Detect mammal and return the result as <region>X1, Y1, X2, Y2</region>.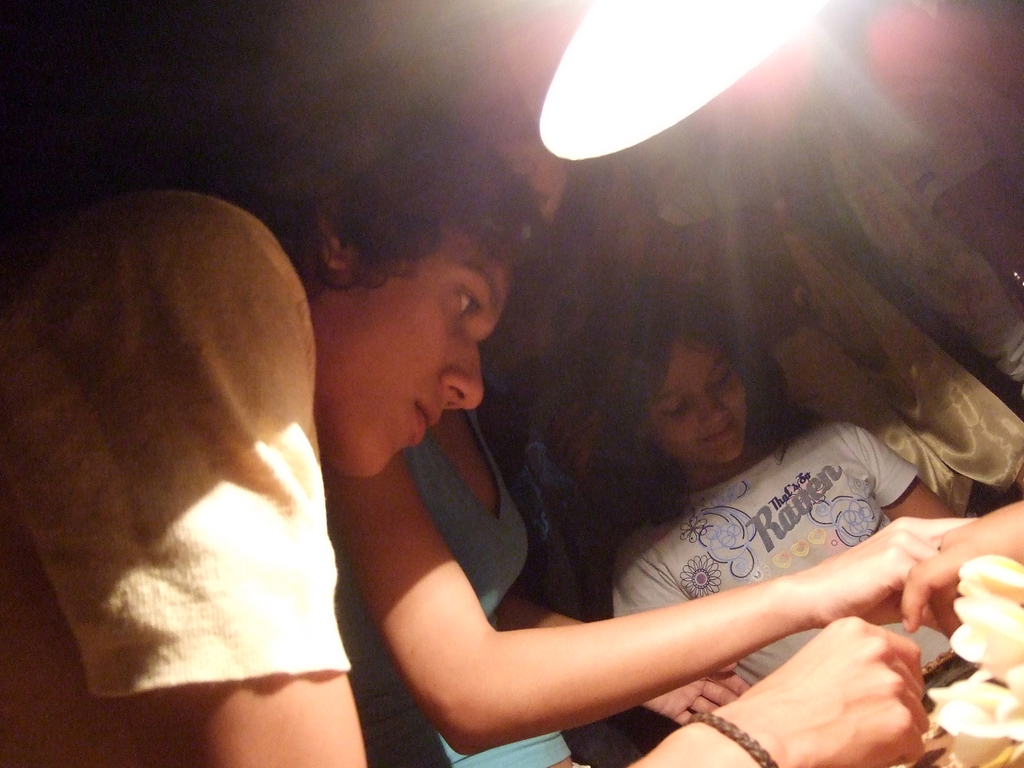
<region>333, 397, 756, 766</region>.
